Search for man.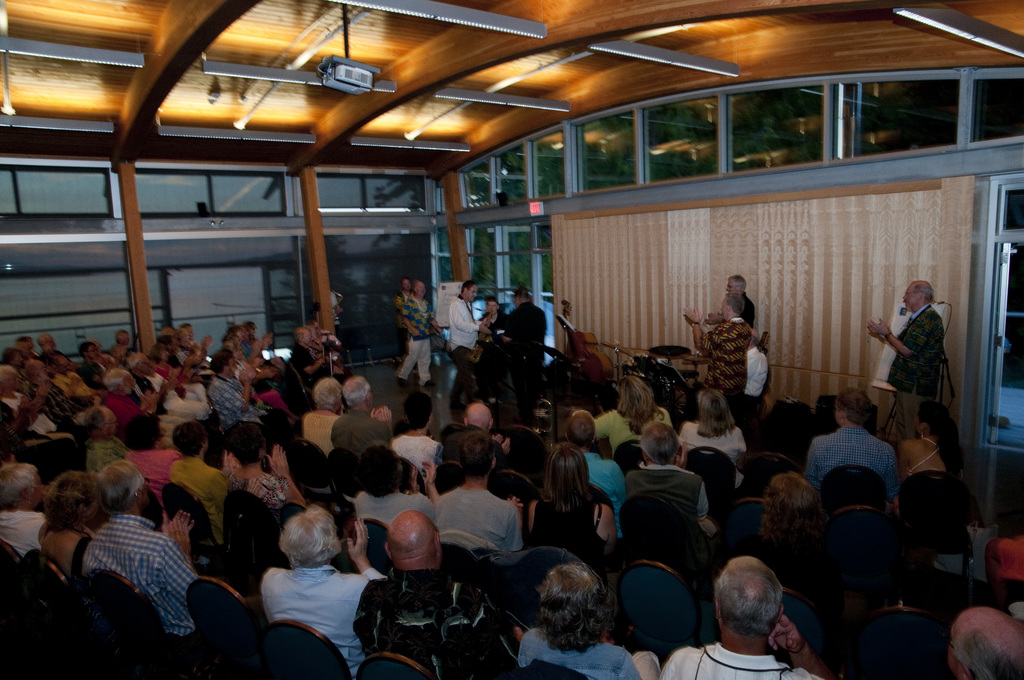
Found at select_region(746, 327, 767, 400).
